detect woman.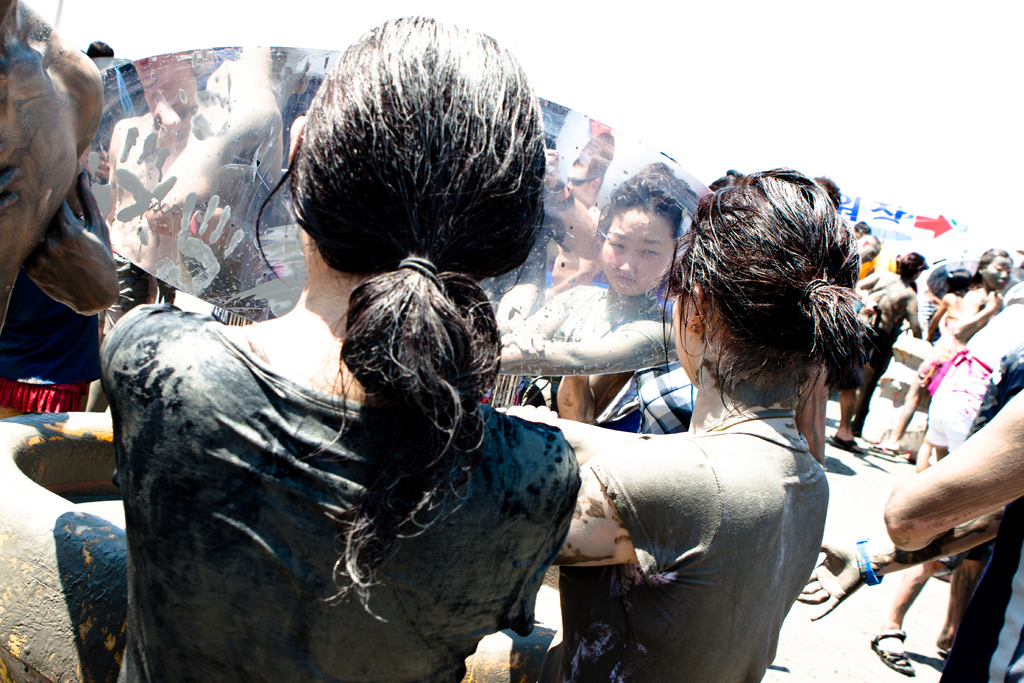
Detected at x1=496 y1=158 x2=879 y2=682.
